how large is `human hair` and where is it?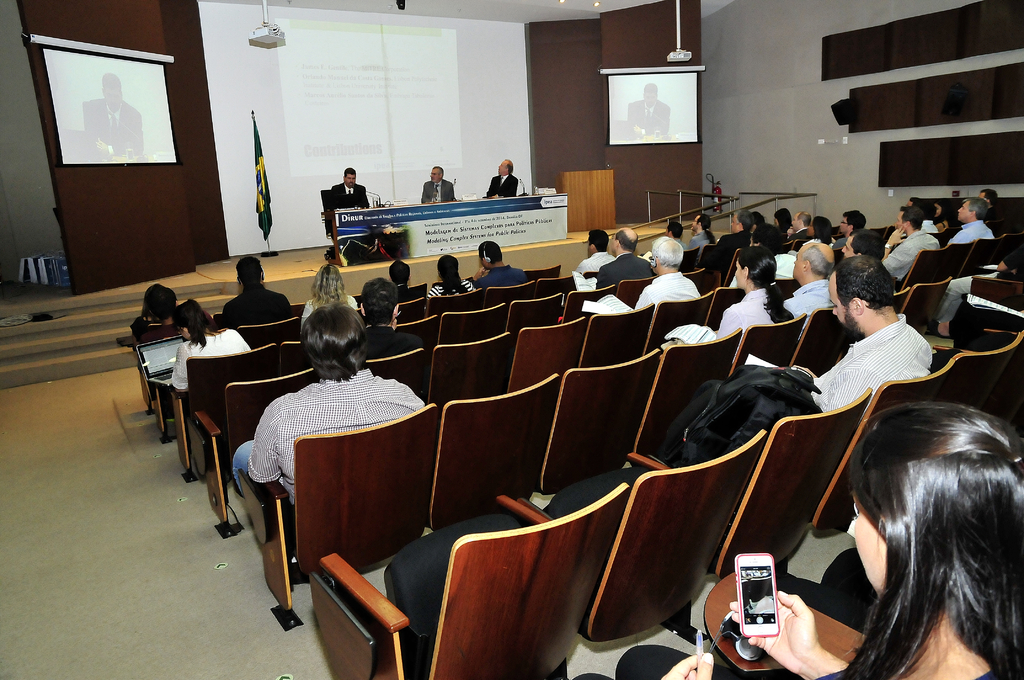
Bounding box: {"left": 142, "top": 286, "right": 150, "bottom": 314}.
